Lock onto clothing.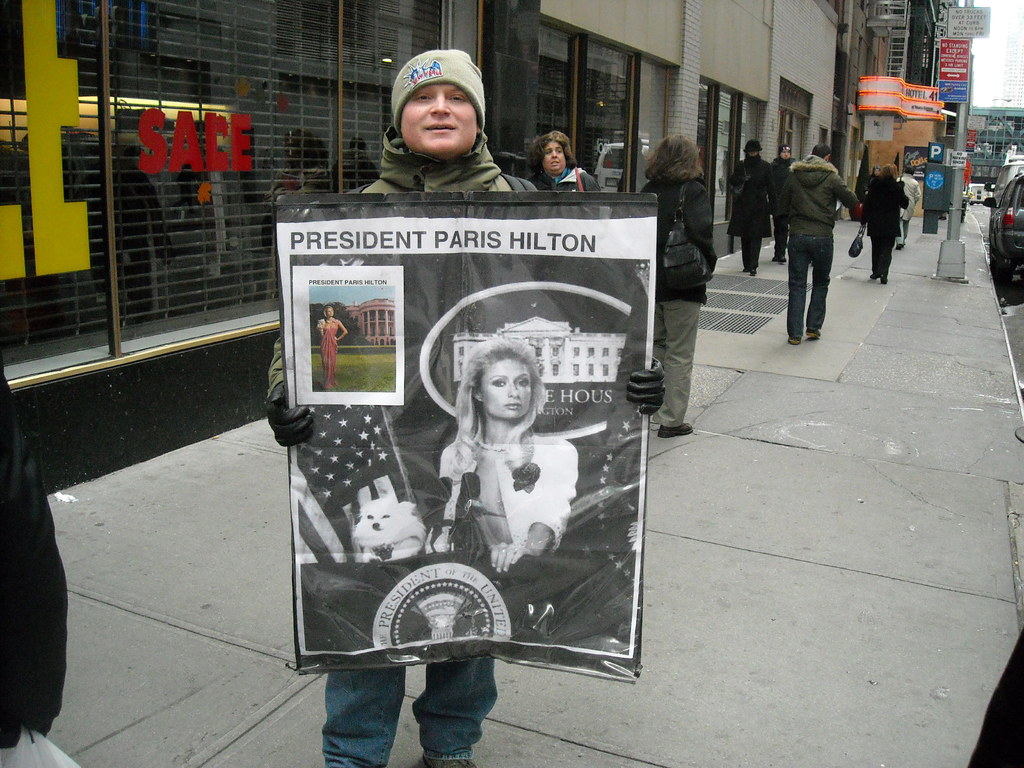
Locked: bbox=(863, 172, 876, 206).
